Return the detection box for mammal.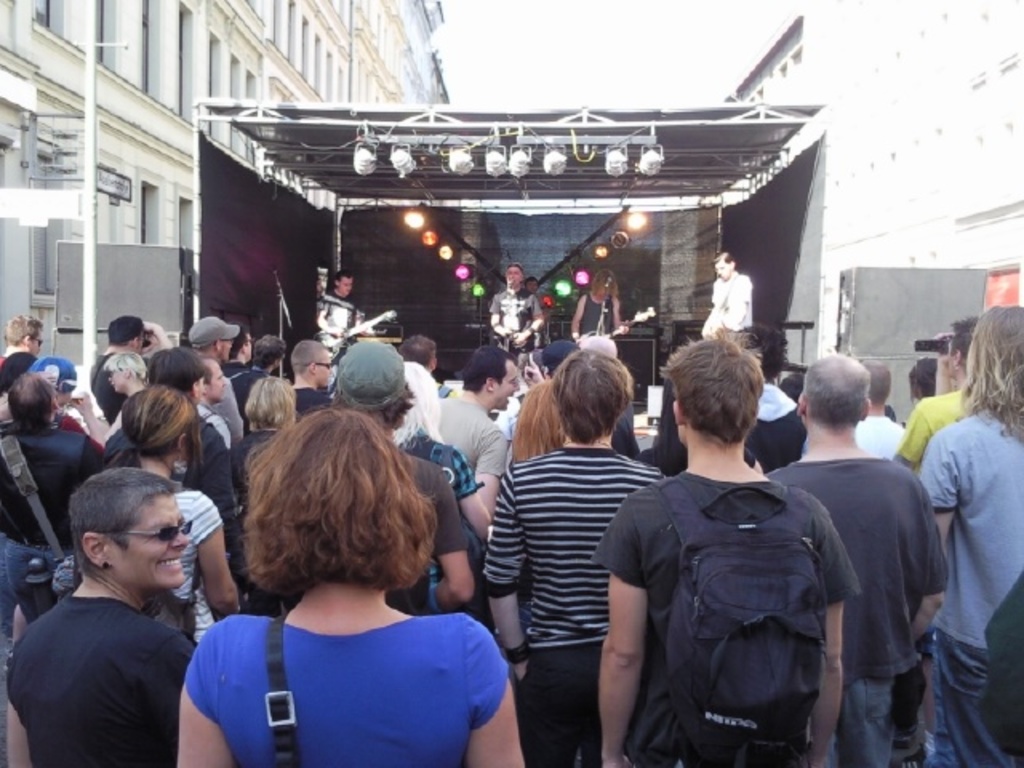
bbox(282, 338, 334, 410).
